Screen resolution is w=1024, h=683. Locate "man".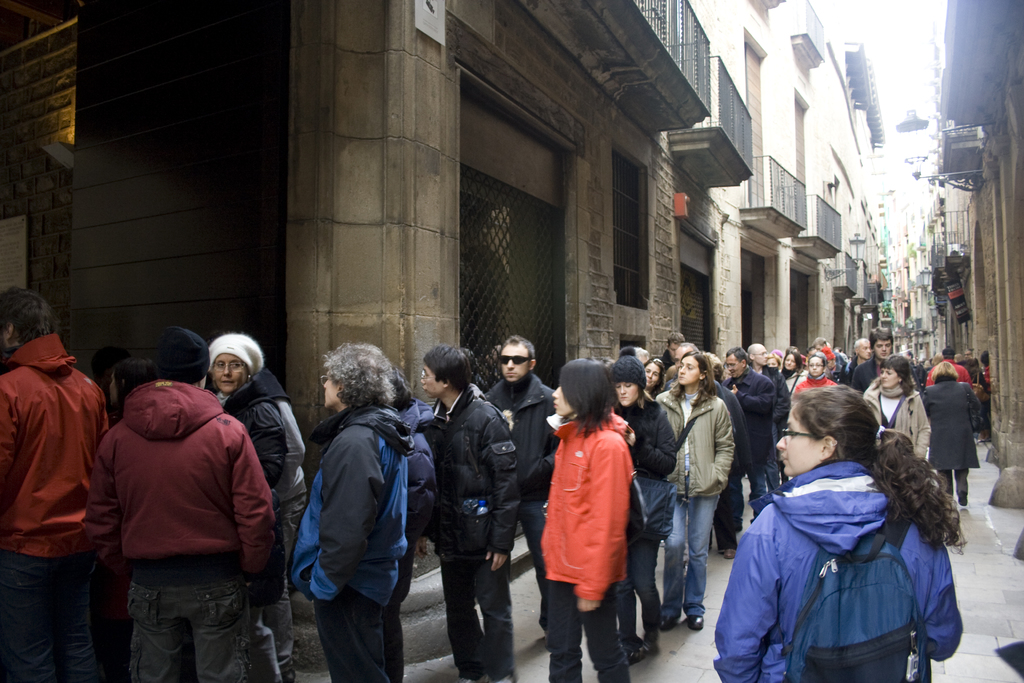
crop(851, 327, 894, 387).
